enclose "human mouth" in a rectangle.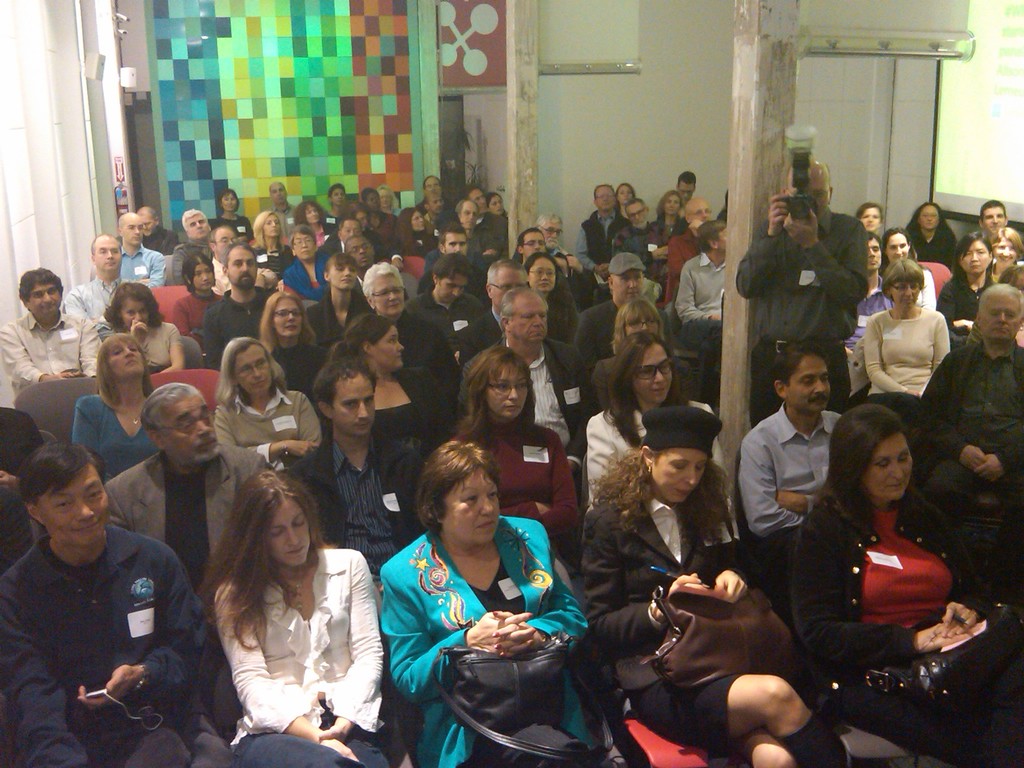
Rect(396, 353, 399, 358).
